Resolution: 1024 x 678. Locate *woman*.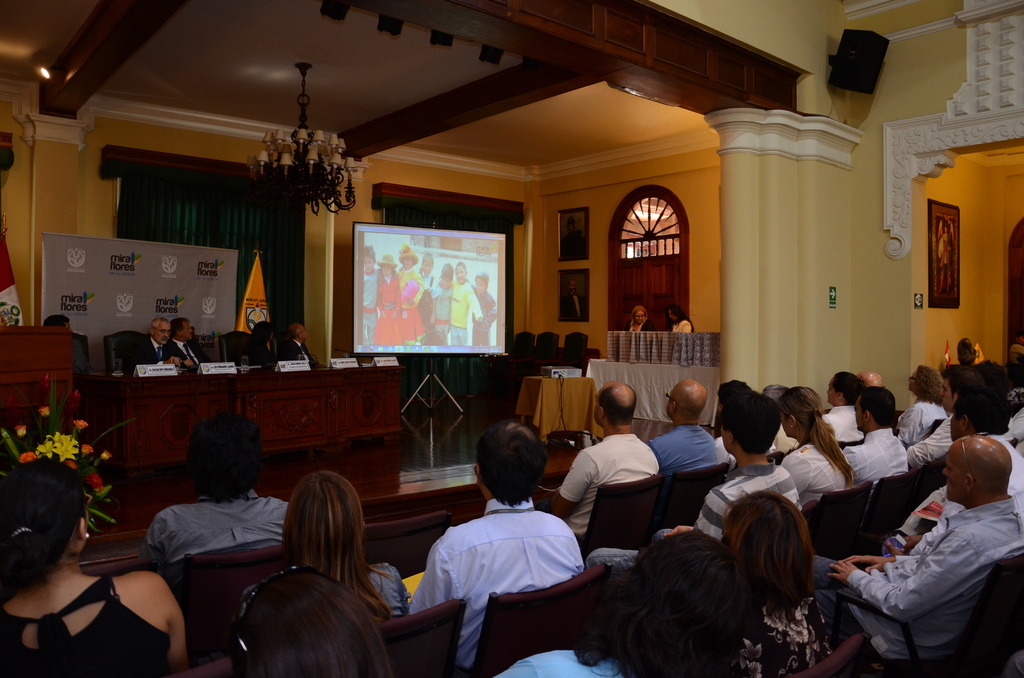
box=[227, 574, 392, 677].
